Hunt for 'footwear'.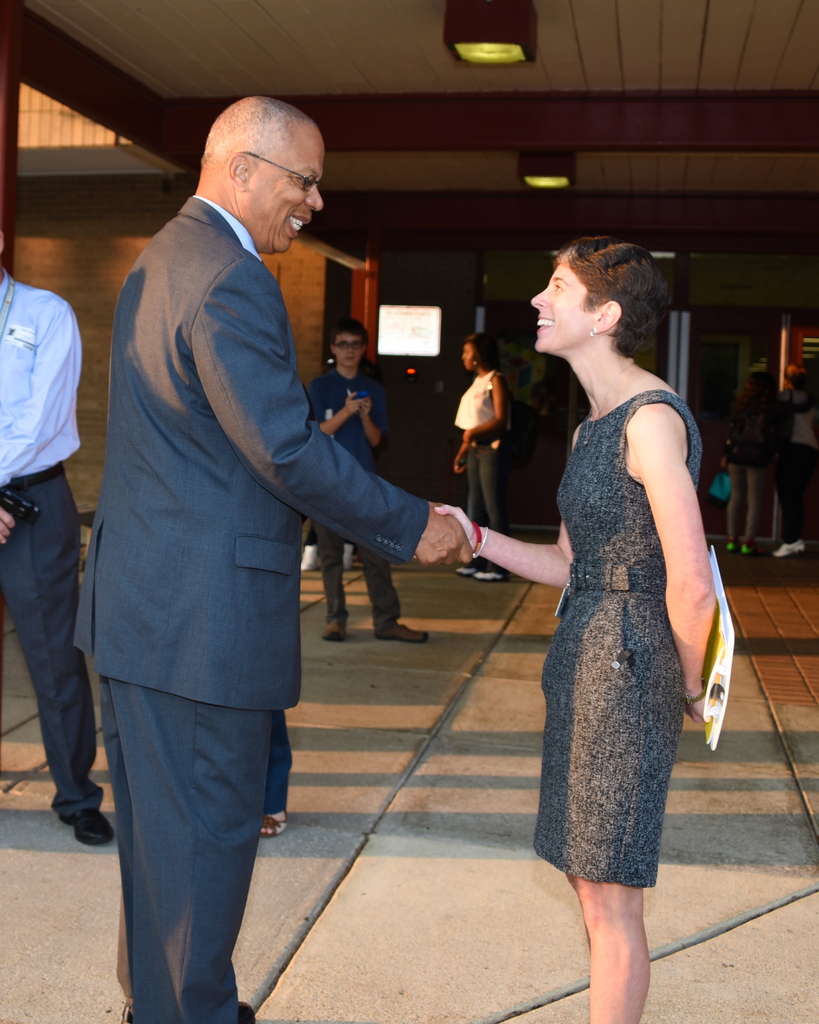
Hunted down at l=321, t=614, r=349, b=644.
